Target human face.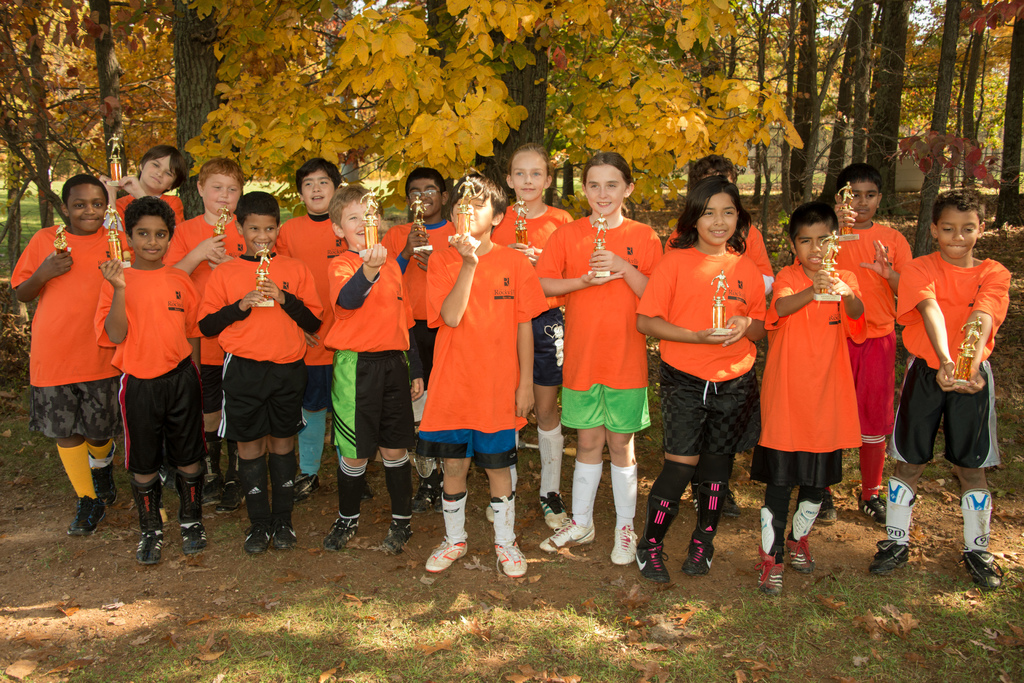
Target region: rect(799, 226, 836, 262).
